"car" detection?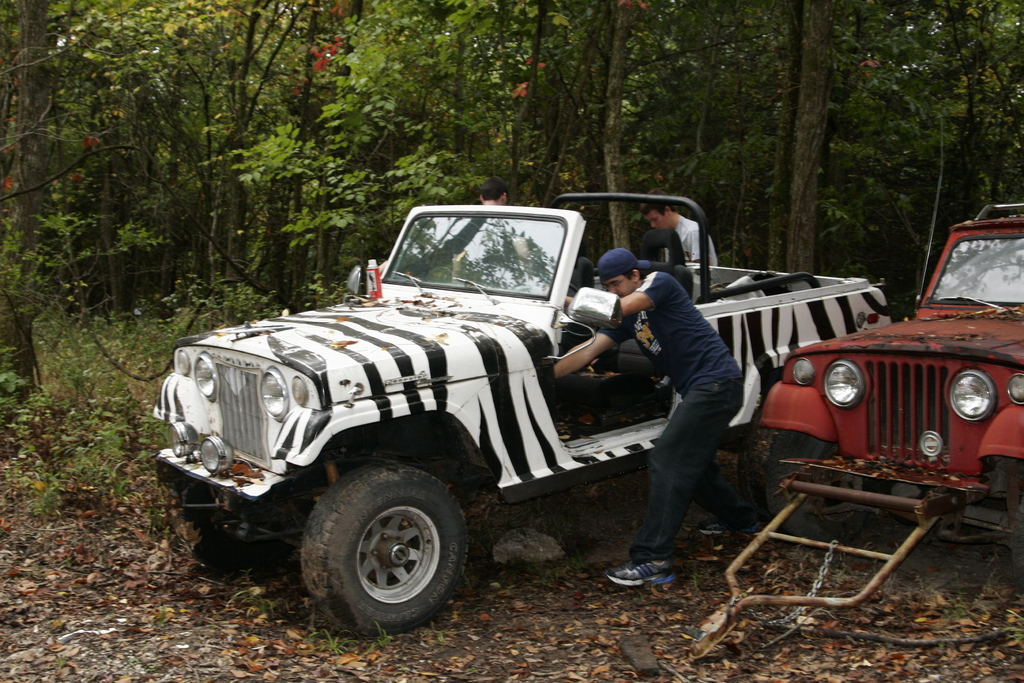
(left=760, top=203, right=1023, bottom=589)
